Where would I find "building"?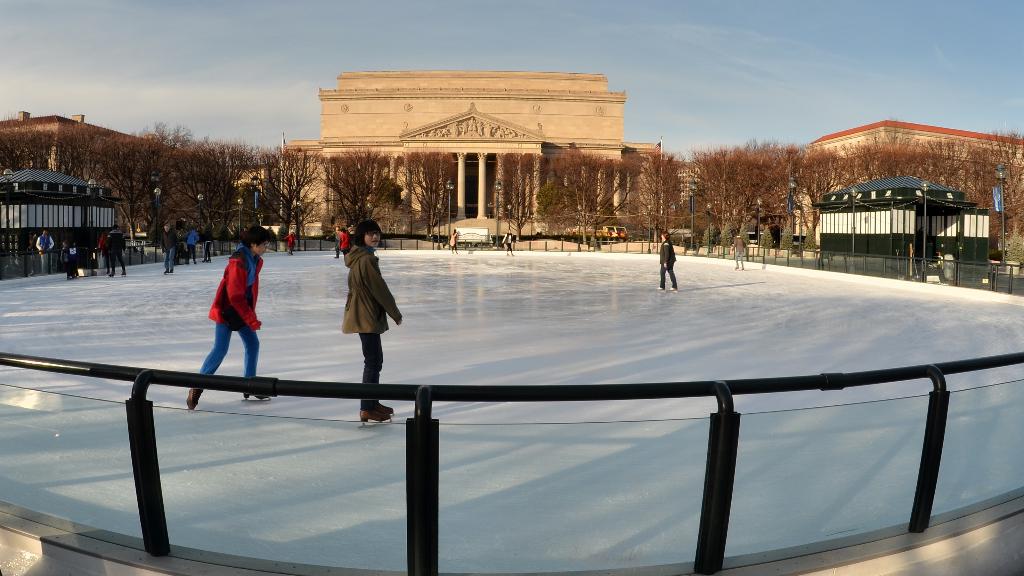
At <box>796,120,1023,233</box>.
